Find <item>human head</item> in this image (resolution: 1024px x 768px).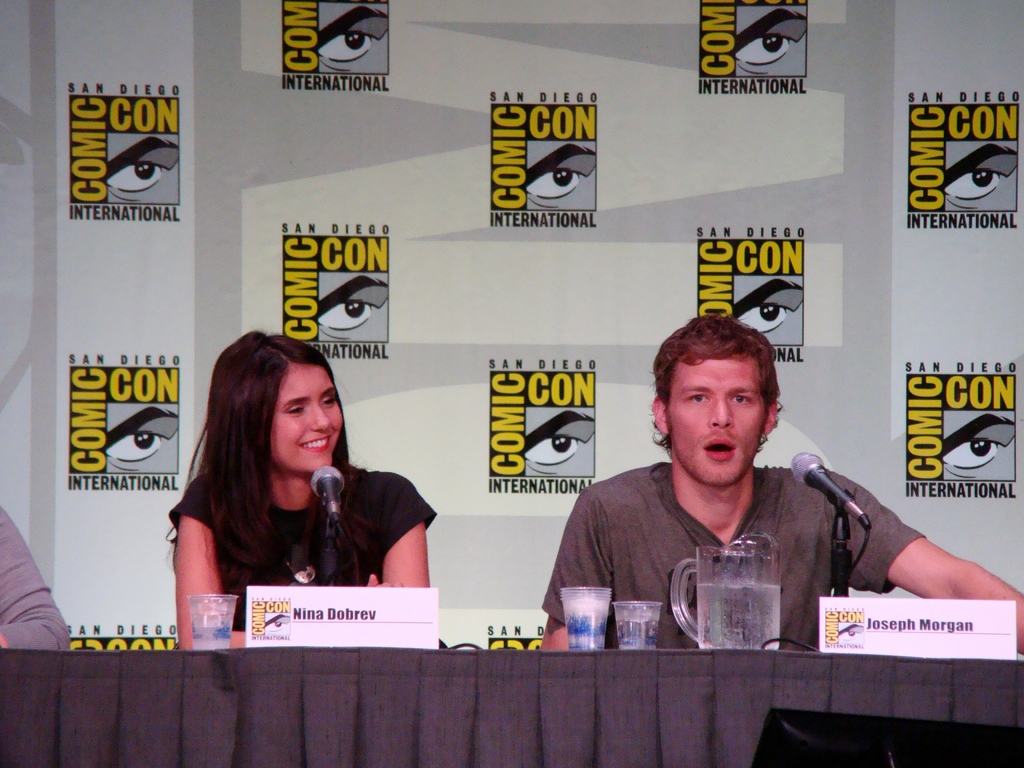
[x1=209, y1=328, x2=346, y2=471].
